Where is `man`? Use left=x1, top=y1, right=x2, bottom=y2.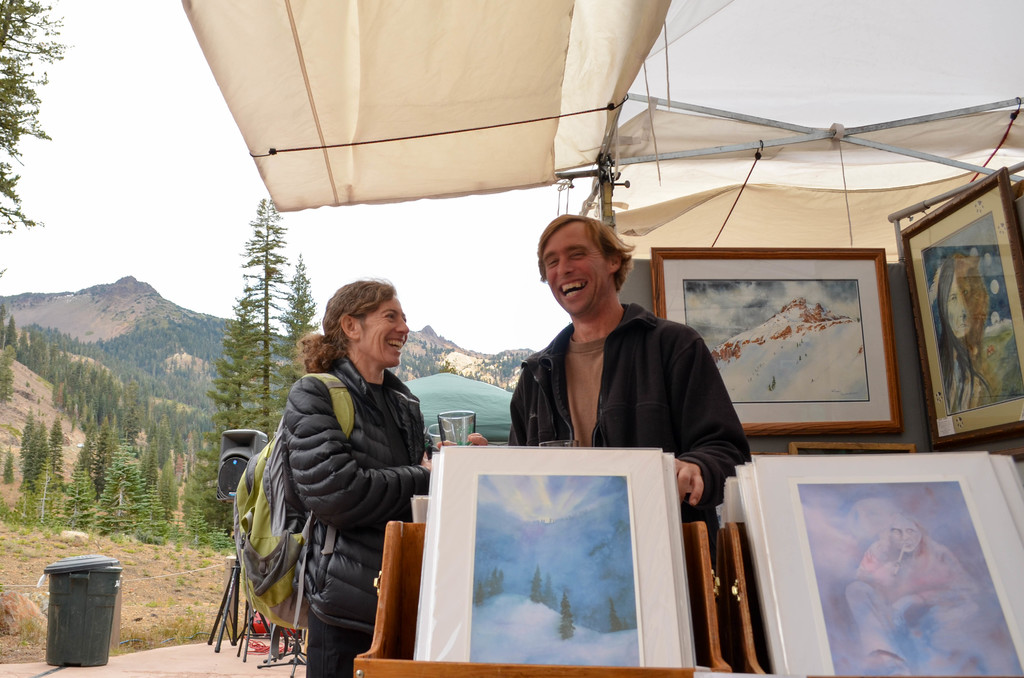
left=502, top=208, right=746, bottom=663.
